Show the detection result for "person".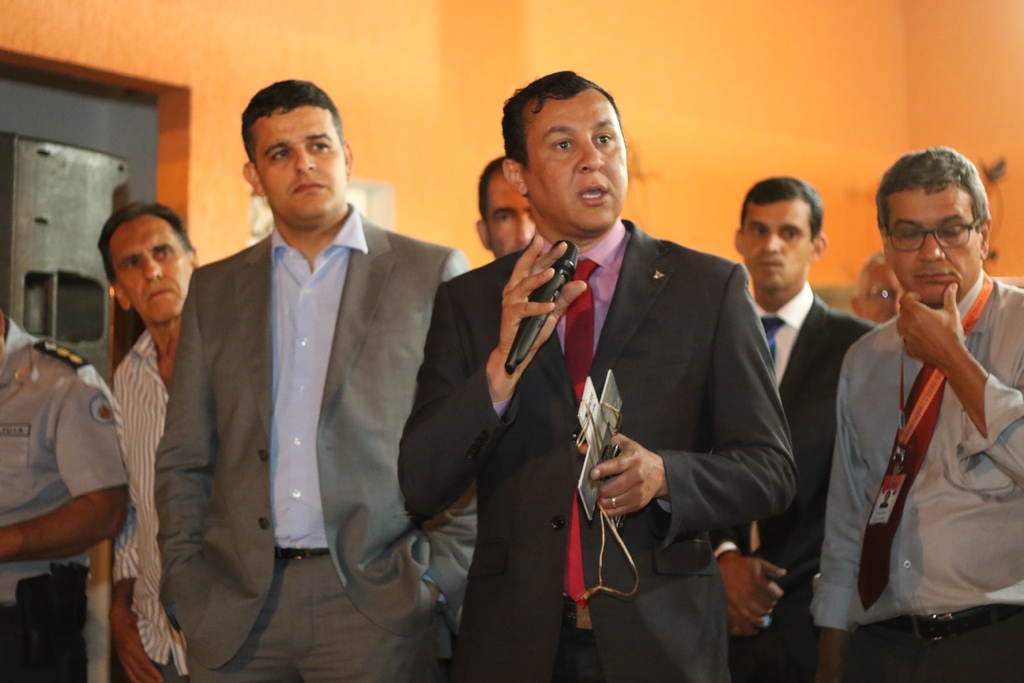
crop(849, 239, 906, 331).
